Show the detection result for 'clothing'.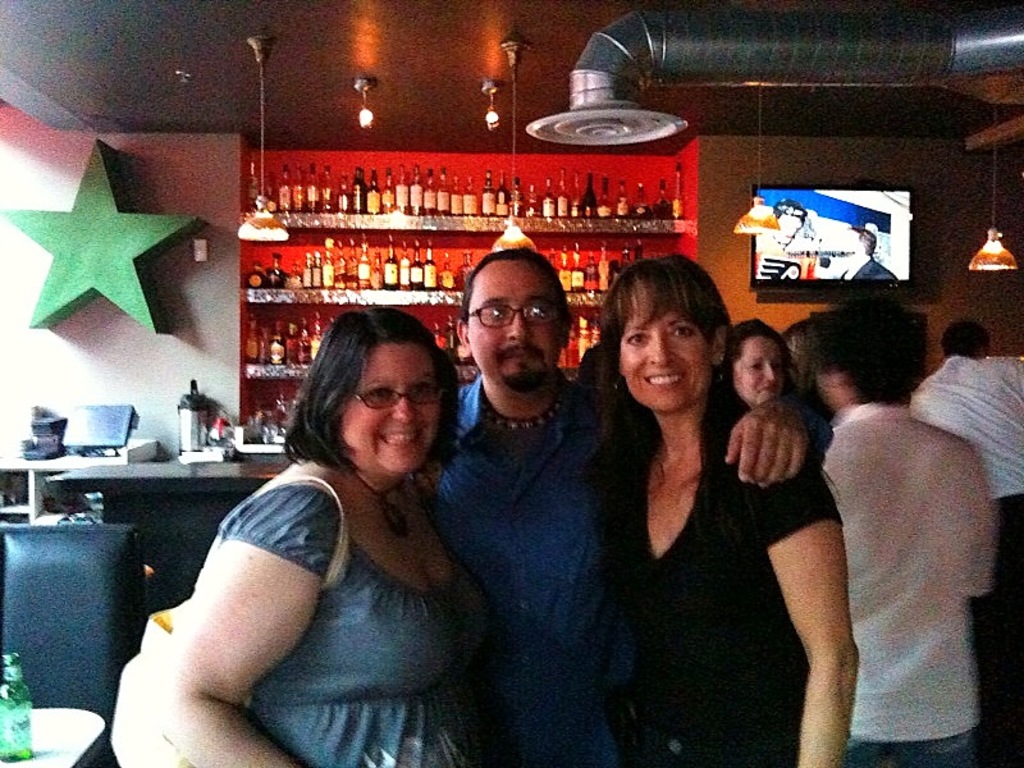
<box>809,316,998,763</box>.
